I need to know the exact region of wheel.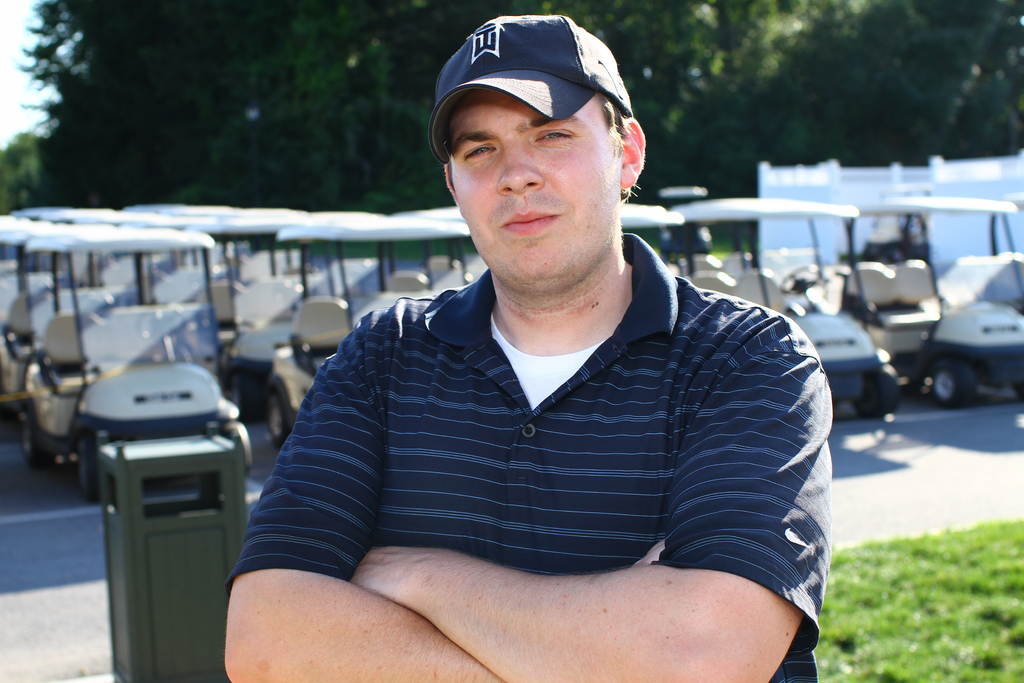
Region: {"x1": 19, "y1": 424, "x2": 53, "y2": 466}.
